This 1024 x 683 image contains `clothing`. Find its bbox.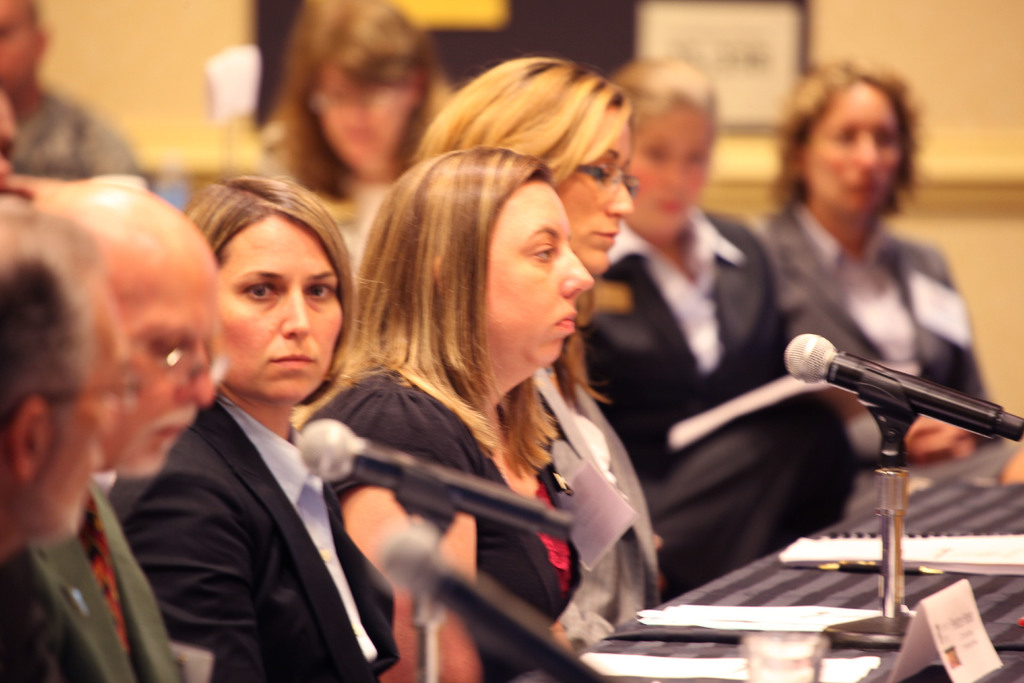
(754,218,1002,456).
